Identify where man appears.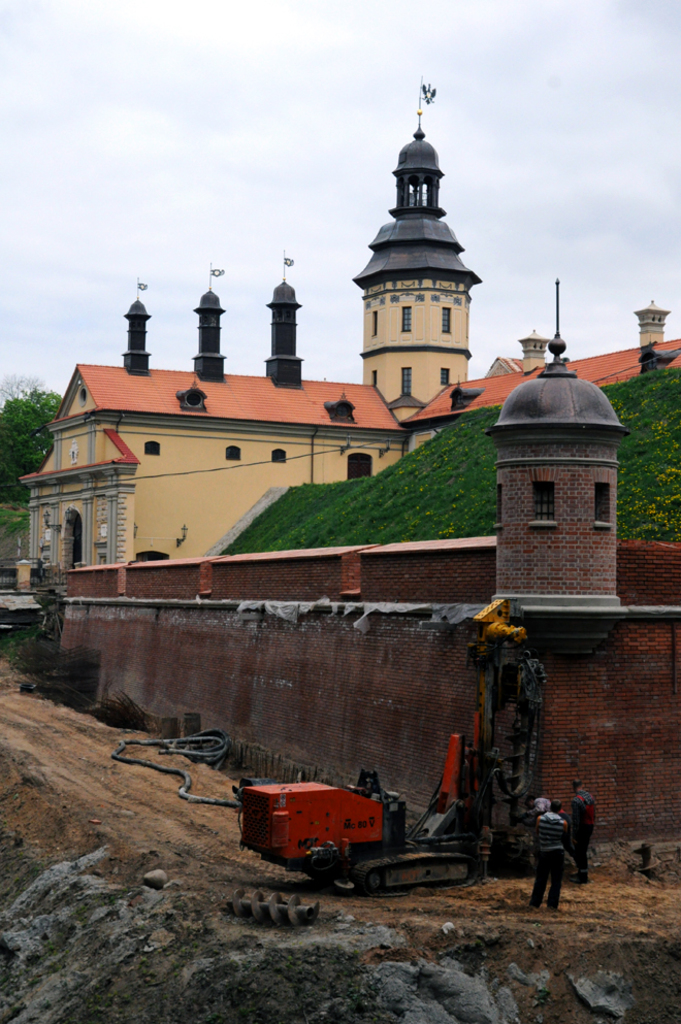
Appears at 564:771:596:892.
